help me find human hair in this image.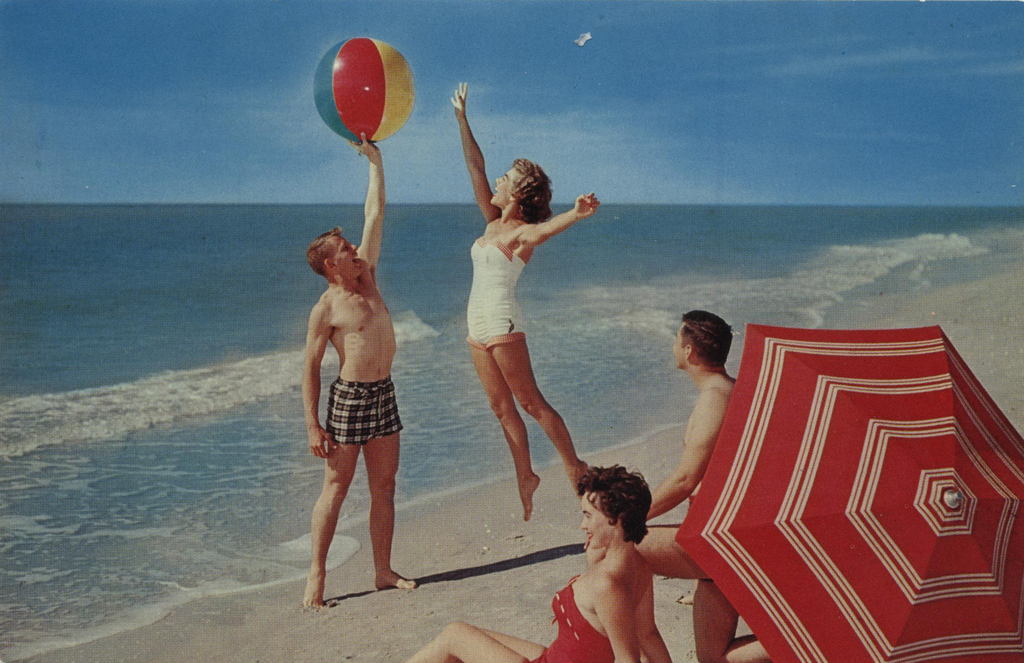
Found it: [x1=578, y1=469, x2=655, y2=567].
